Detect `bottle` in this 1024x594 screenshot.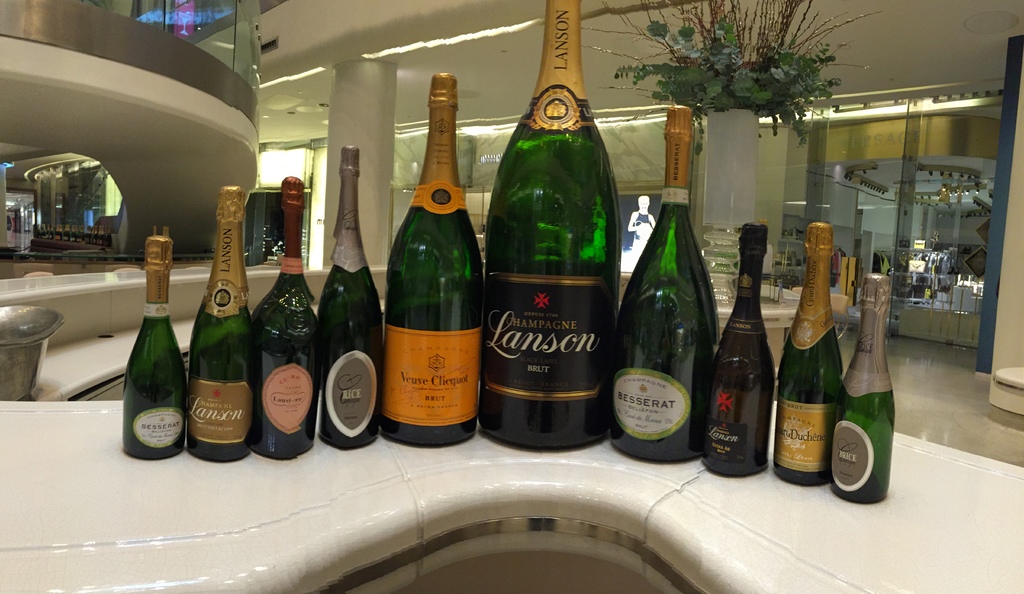
Detection: region(121, 233, 190, 457).
